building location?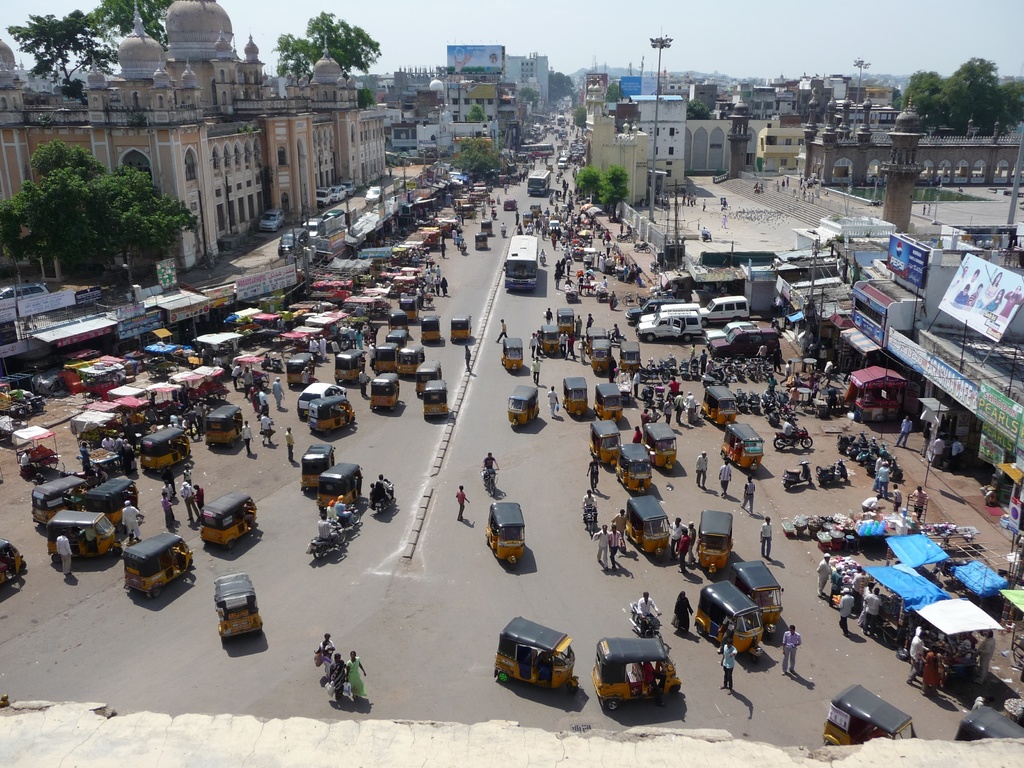
box=[850, 220, 1023, 408]
